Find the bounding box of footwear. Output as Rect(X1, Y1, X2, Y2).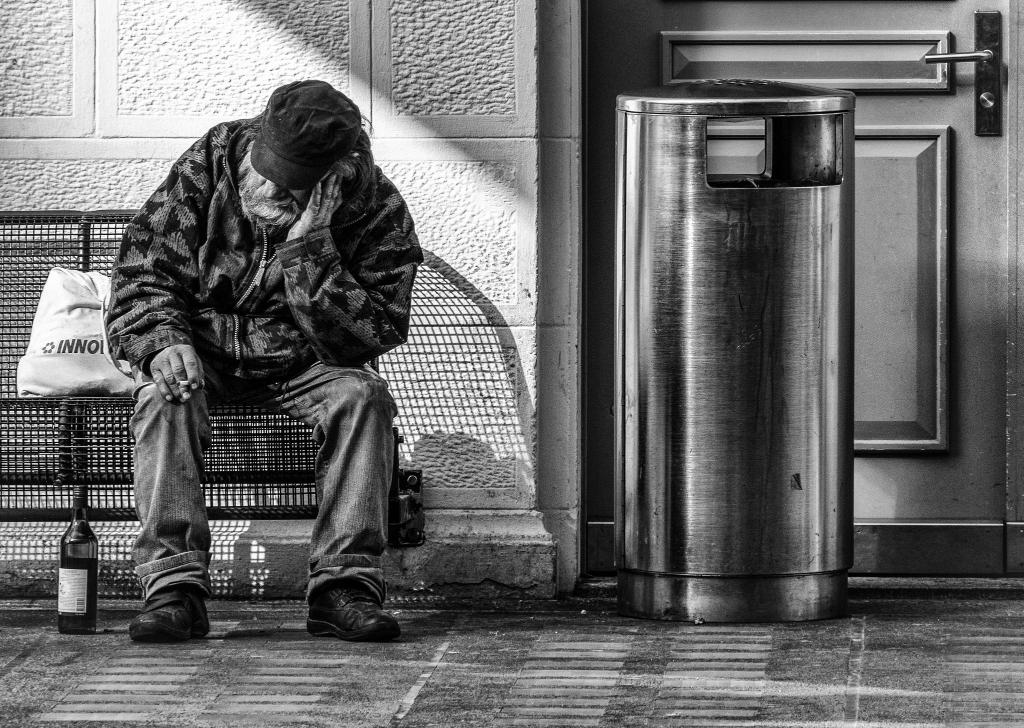
Rect(127, 590, 209, 641).
